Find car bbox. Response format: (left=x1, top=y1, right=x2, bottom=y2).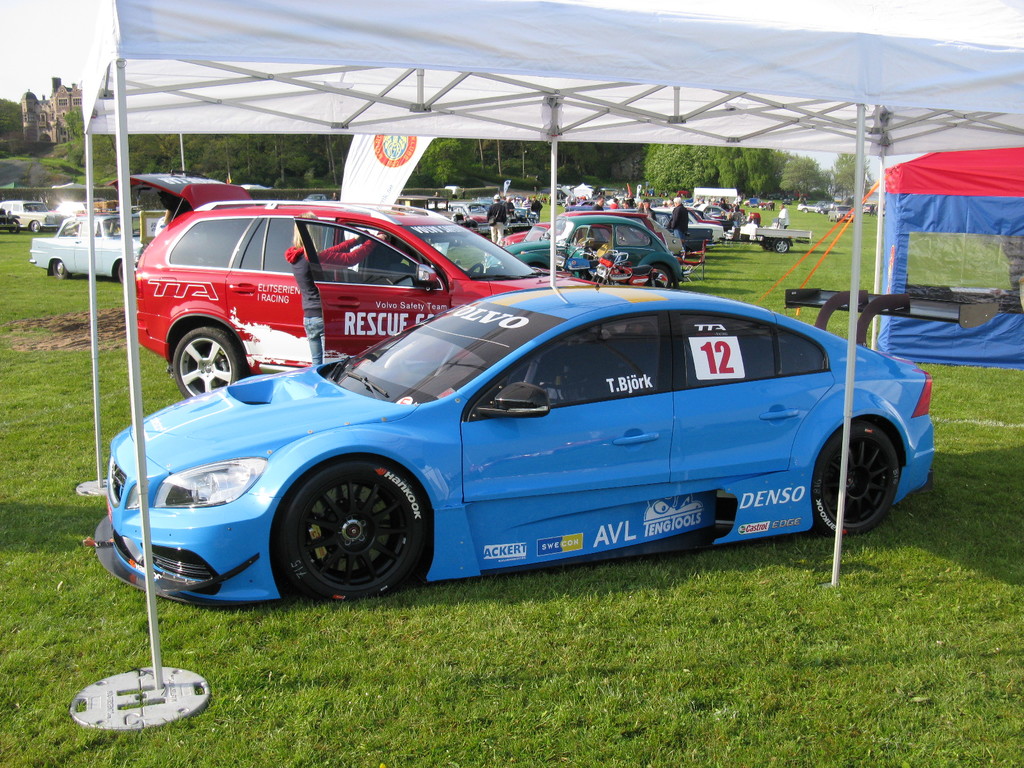
(left=87, top=266, right=939, bottom=604).
